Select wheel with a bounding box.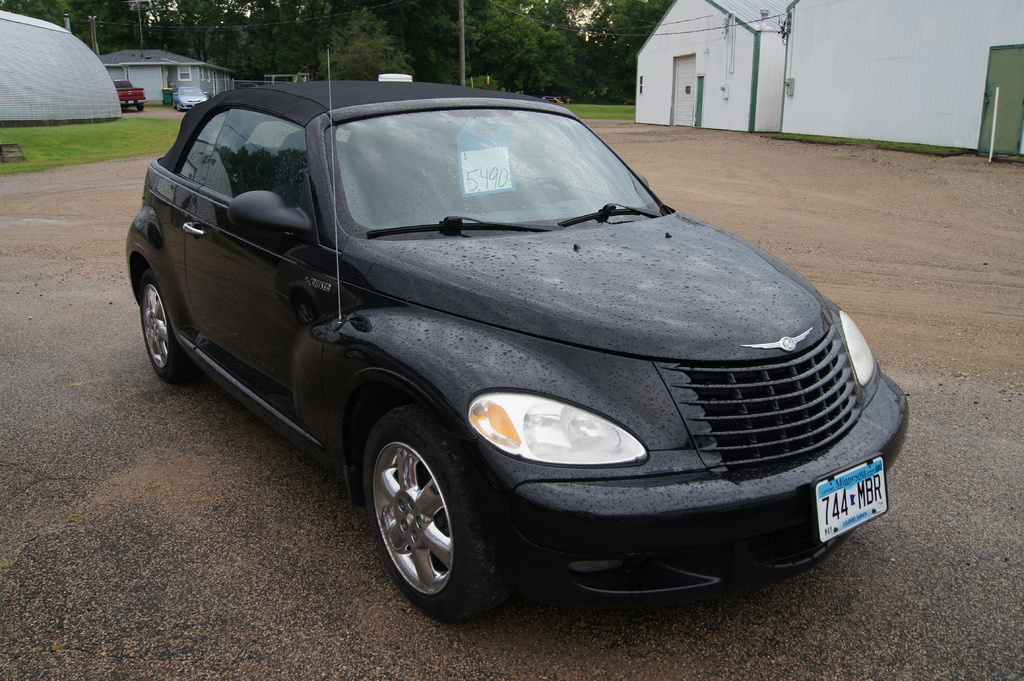
bbox=(366, 419, 482, 613).
